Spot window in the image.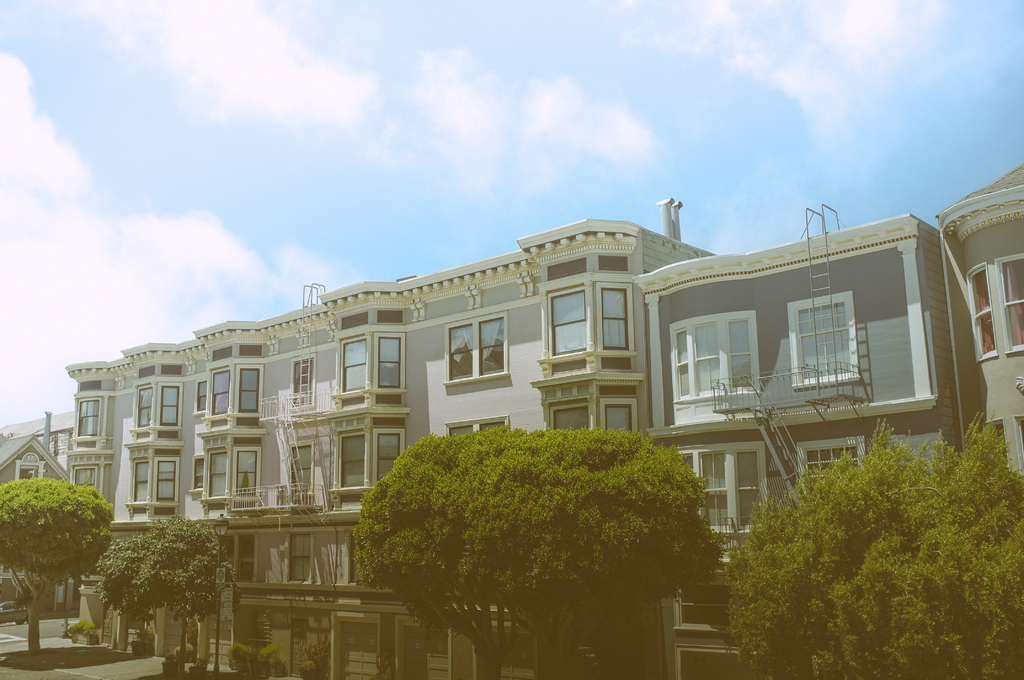
window found at select_region(132, 451, 180, 506).
